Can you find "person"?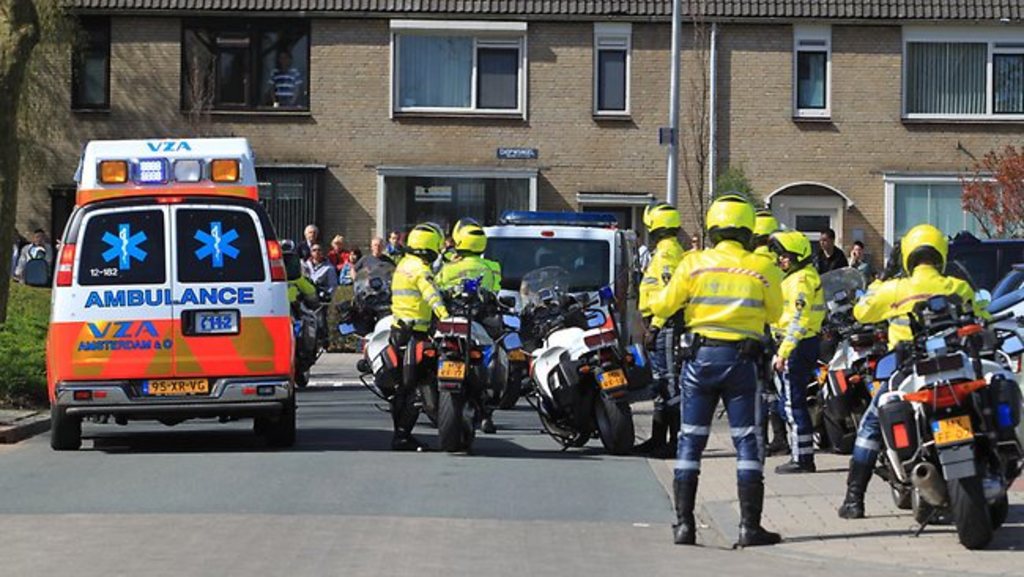
Yes, bounding box: box(692, 229, 707, 248).
